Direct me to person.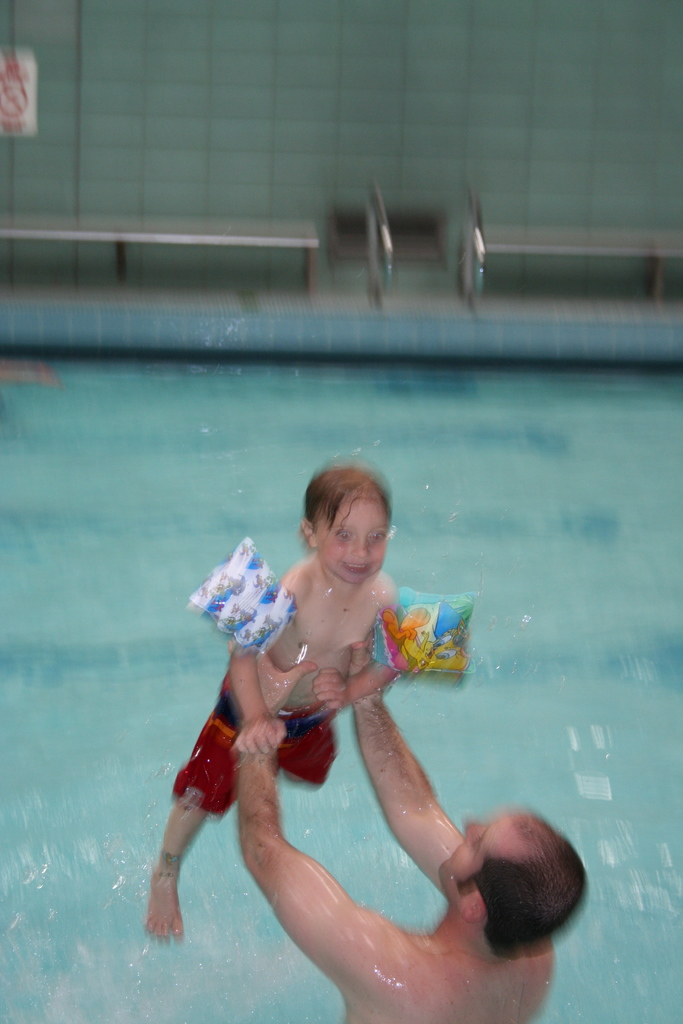
Direction: [left=151, top=458, right=402, bottom=944].
